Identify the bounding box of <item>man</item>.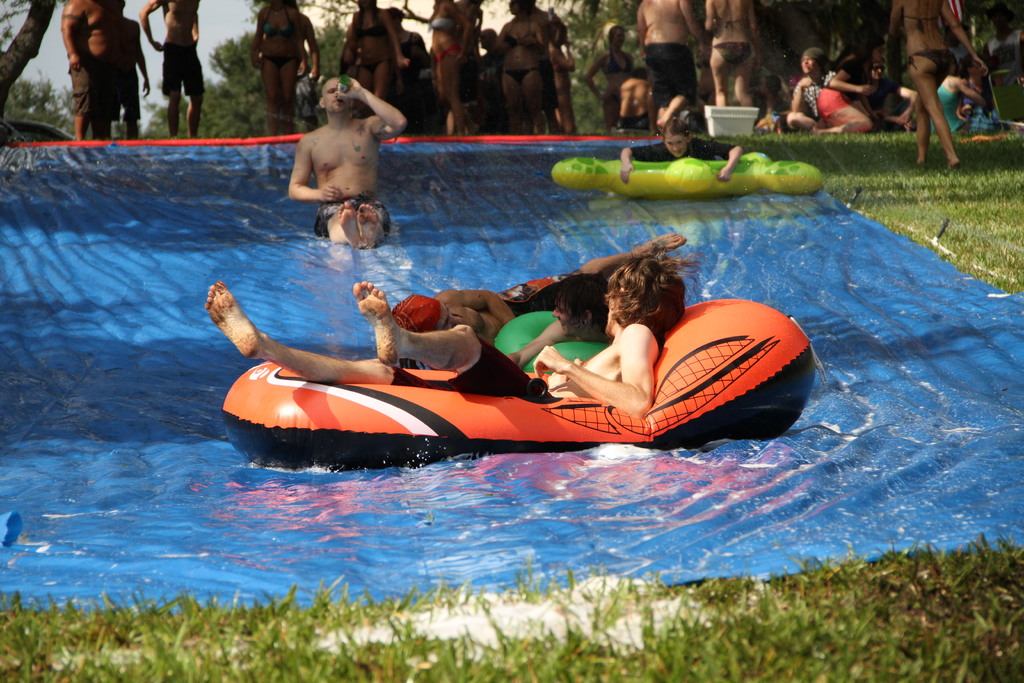
crop(64, 0, 116, 136).
